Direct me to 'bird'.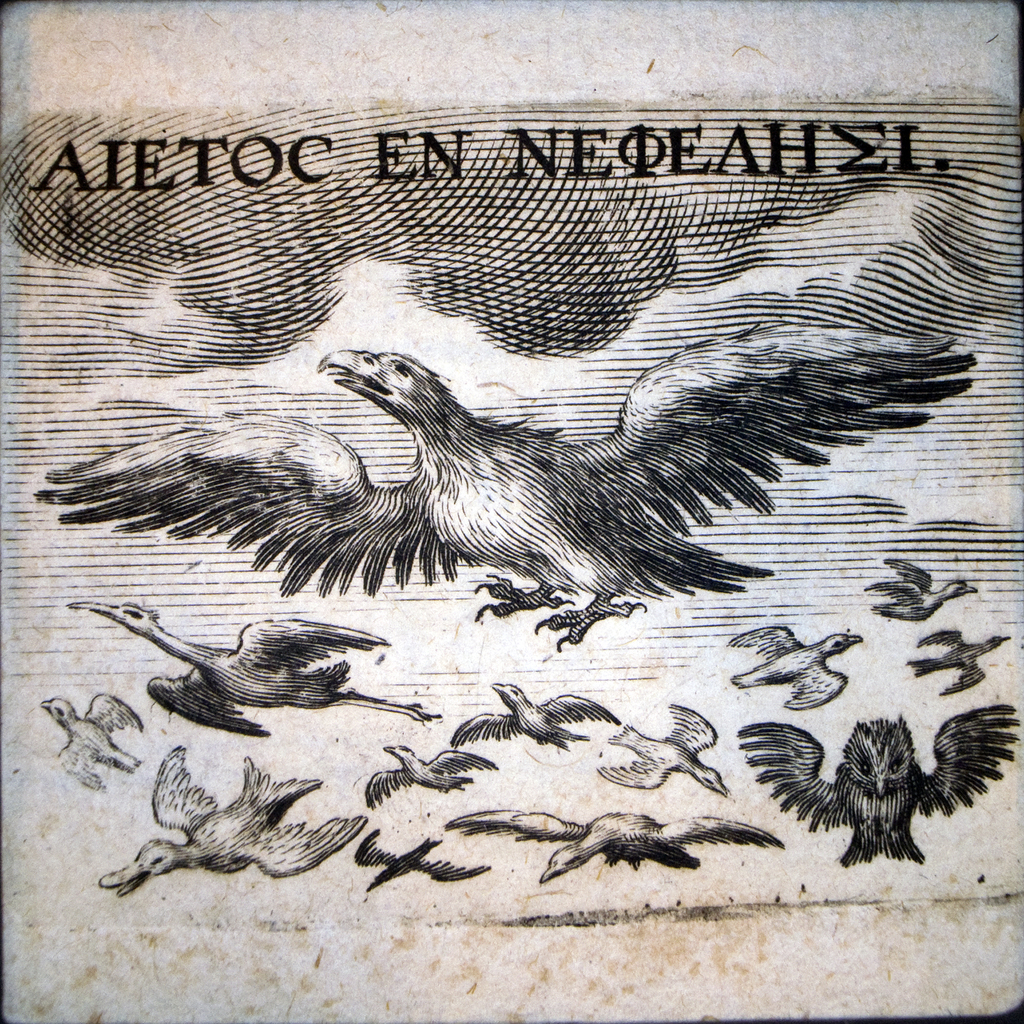
Direction: (440, 810, 786, 888).
